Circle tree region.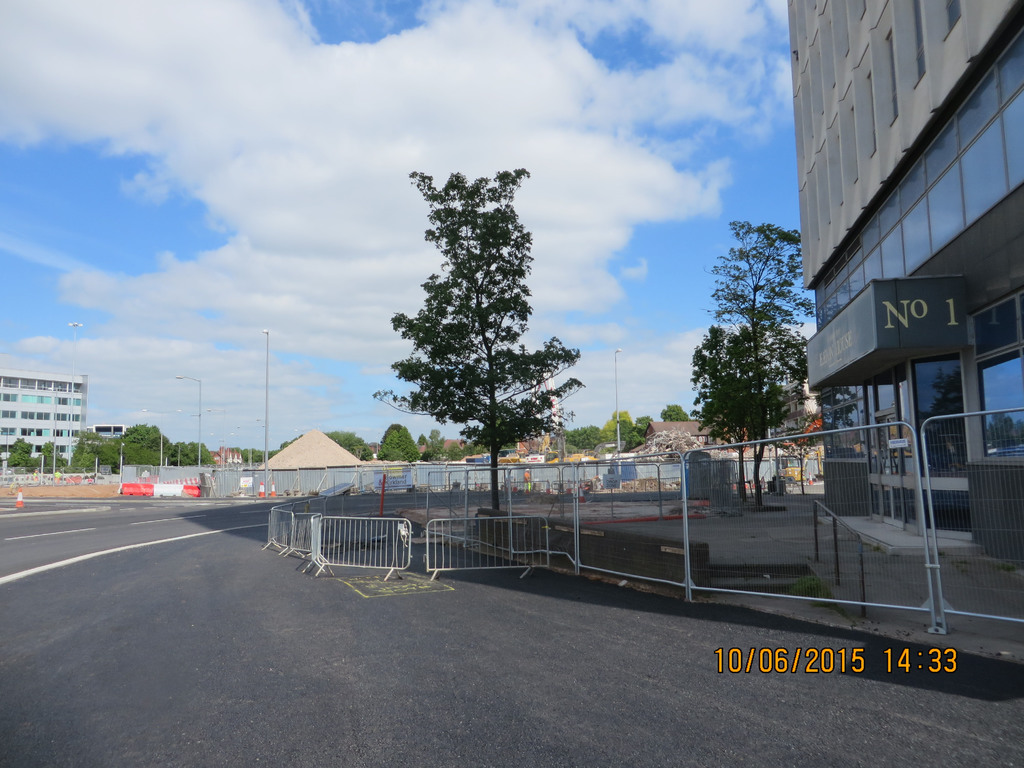
Region: box(424, 425, 445, 461).
